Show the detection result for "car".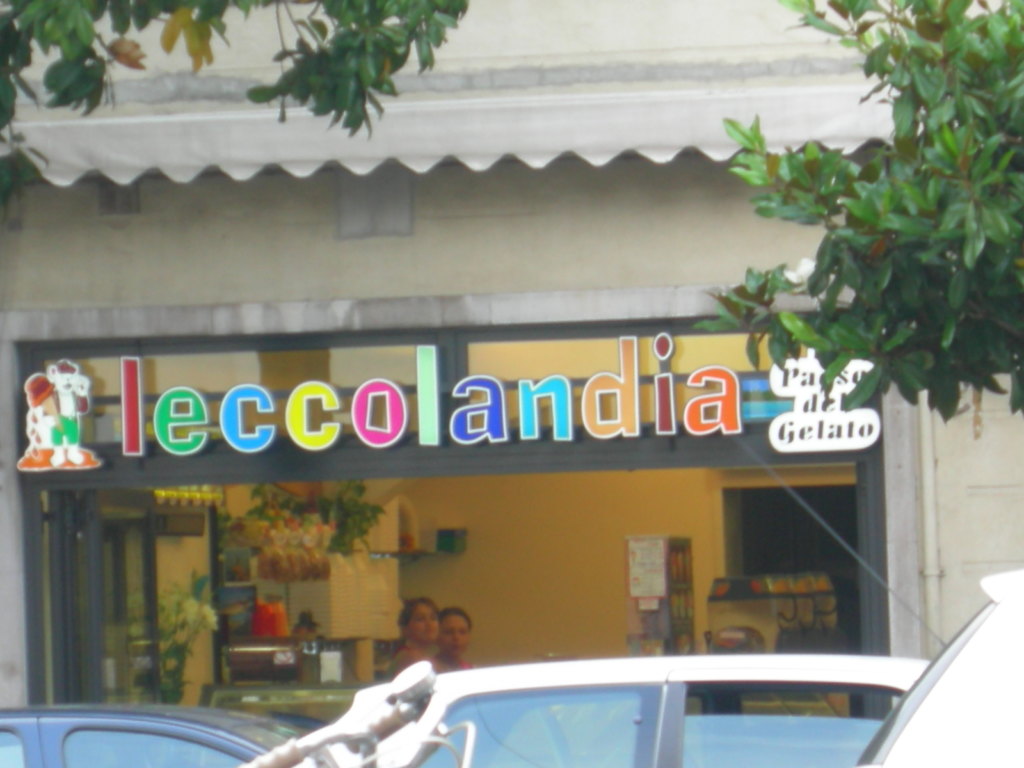
[left=0, top=706, right=329, bottom=767].
